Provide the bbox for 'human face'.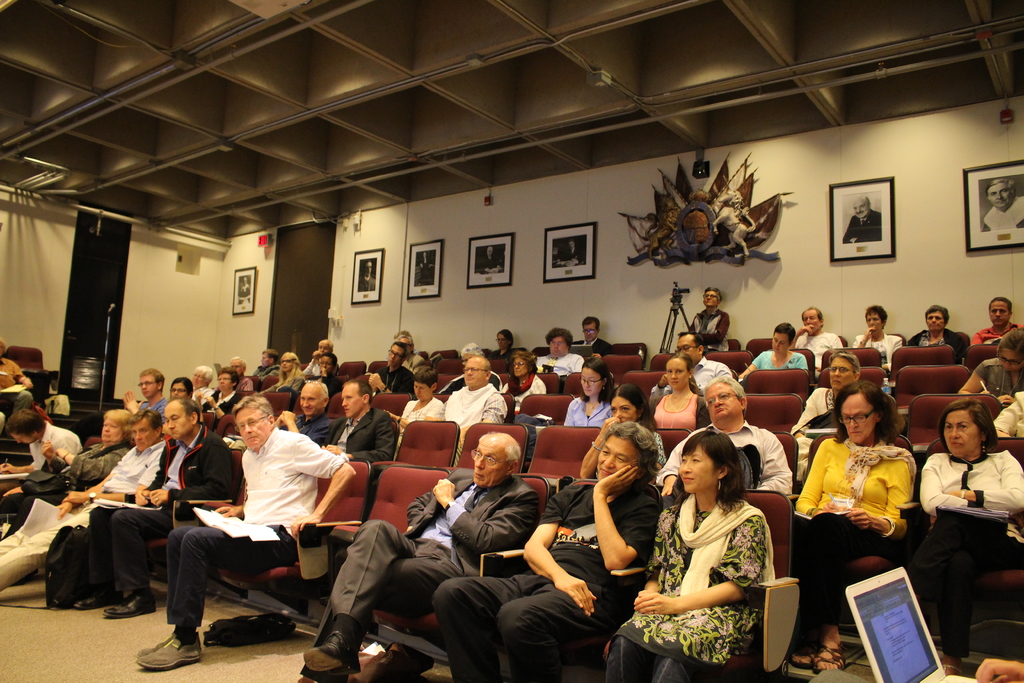
pyautogui.locateOnScreen(579, 365, 601, 399).
